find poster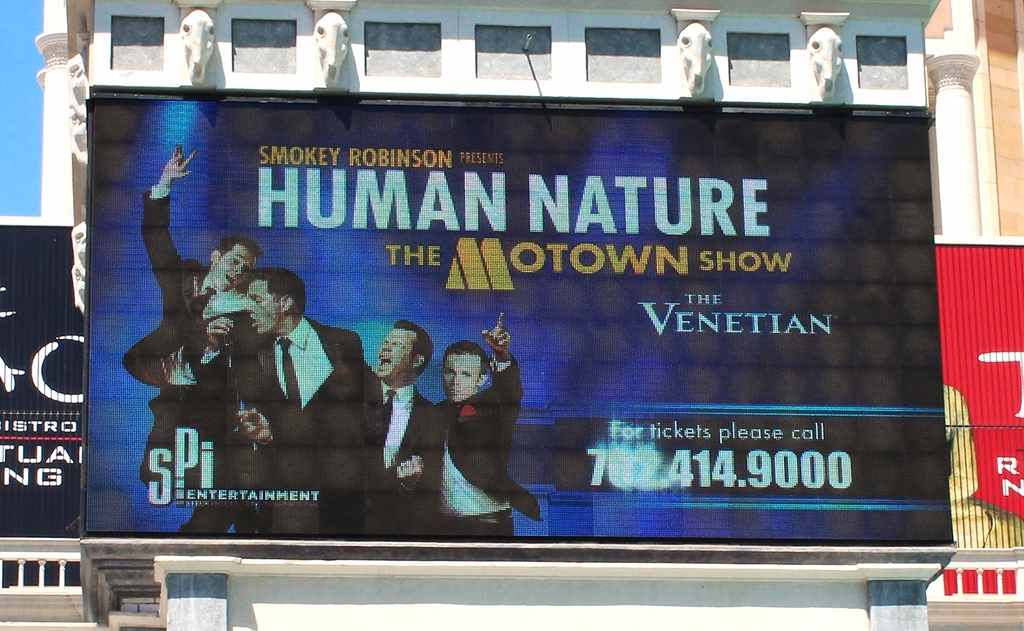
bbox=[945, 227, 1023, 556]
